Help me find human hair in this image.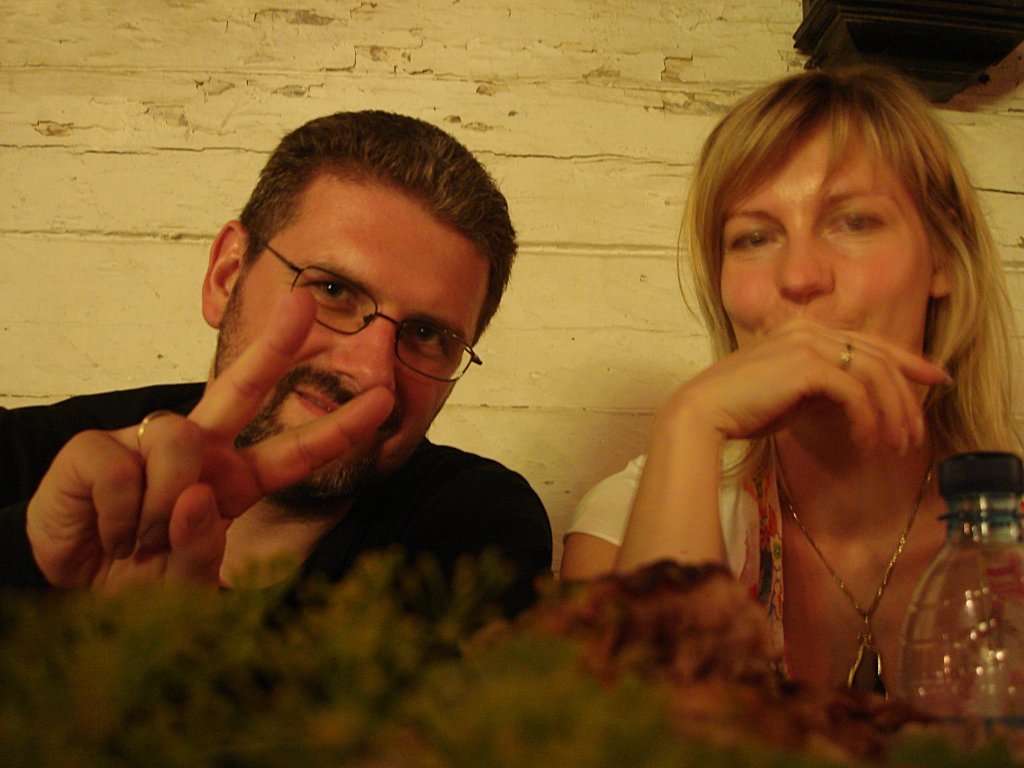
Found it: left=656, top=61, right=994, bottom=466.
